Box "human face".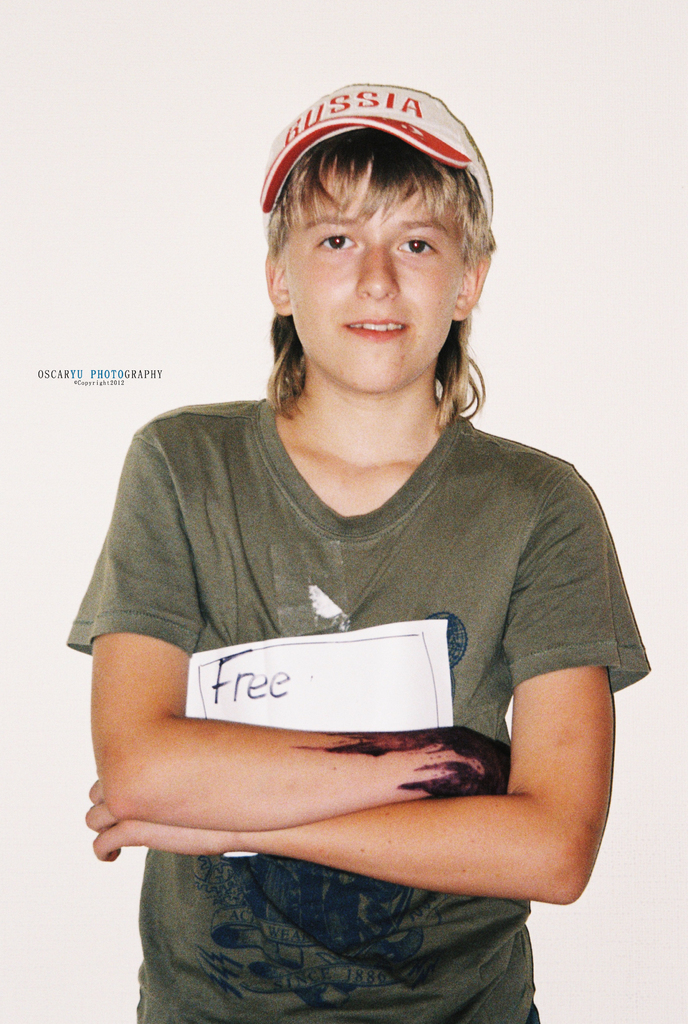
(x1=288, y1=166, x2=465, y2=393).
